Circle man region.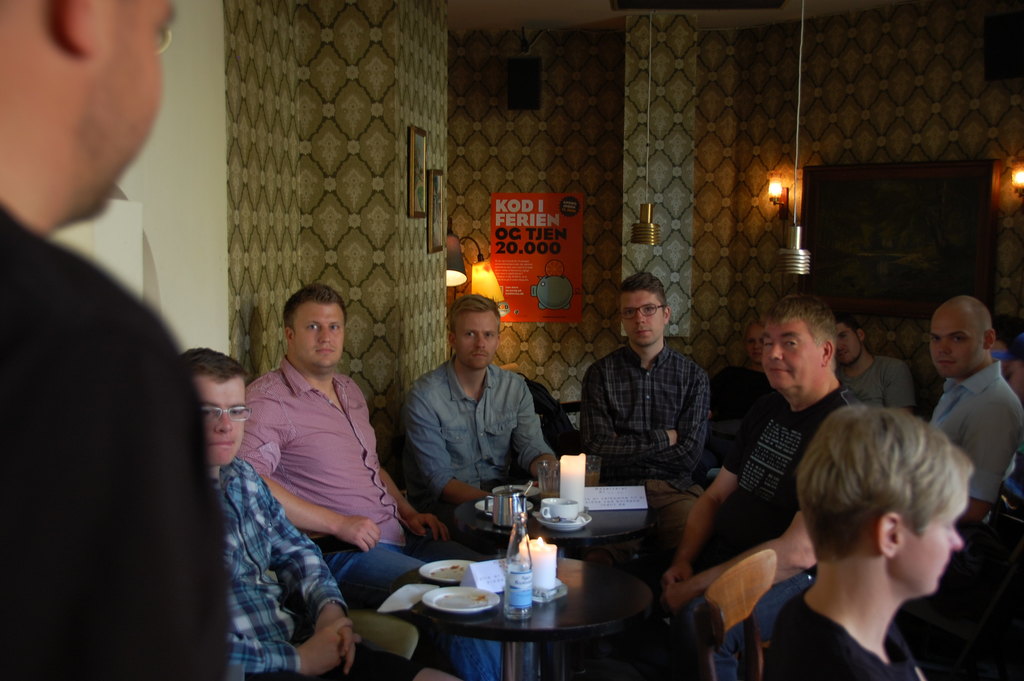
Region: {"left": 640, "top": 289, "right": 870, "bottom": 630}.
